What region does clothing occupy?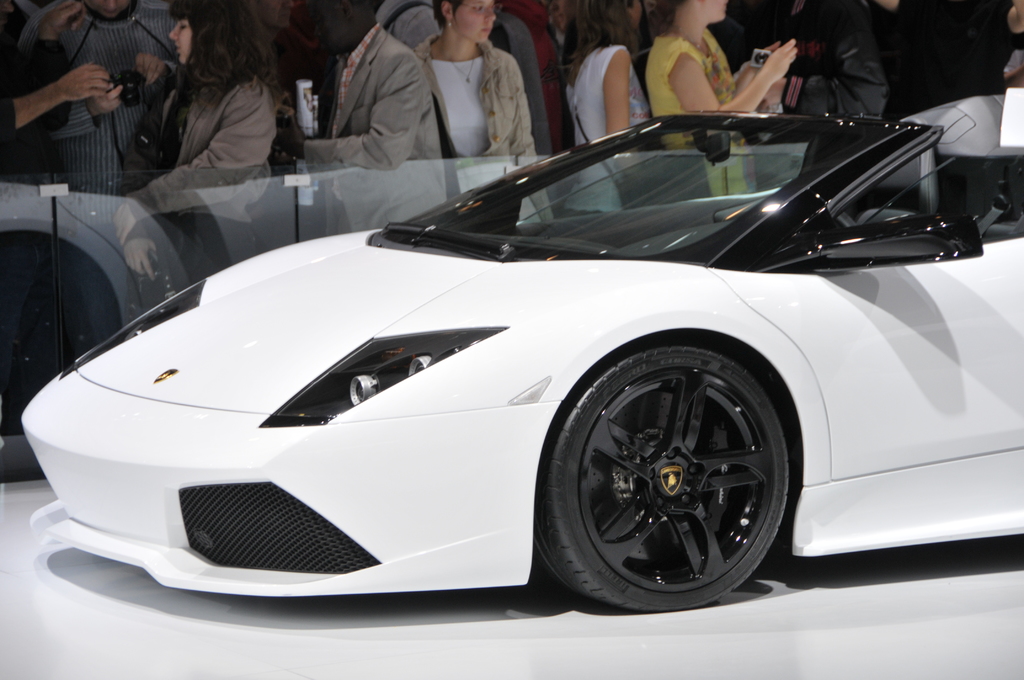
135/36/291/198.
